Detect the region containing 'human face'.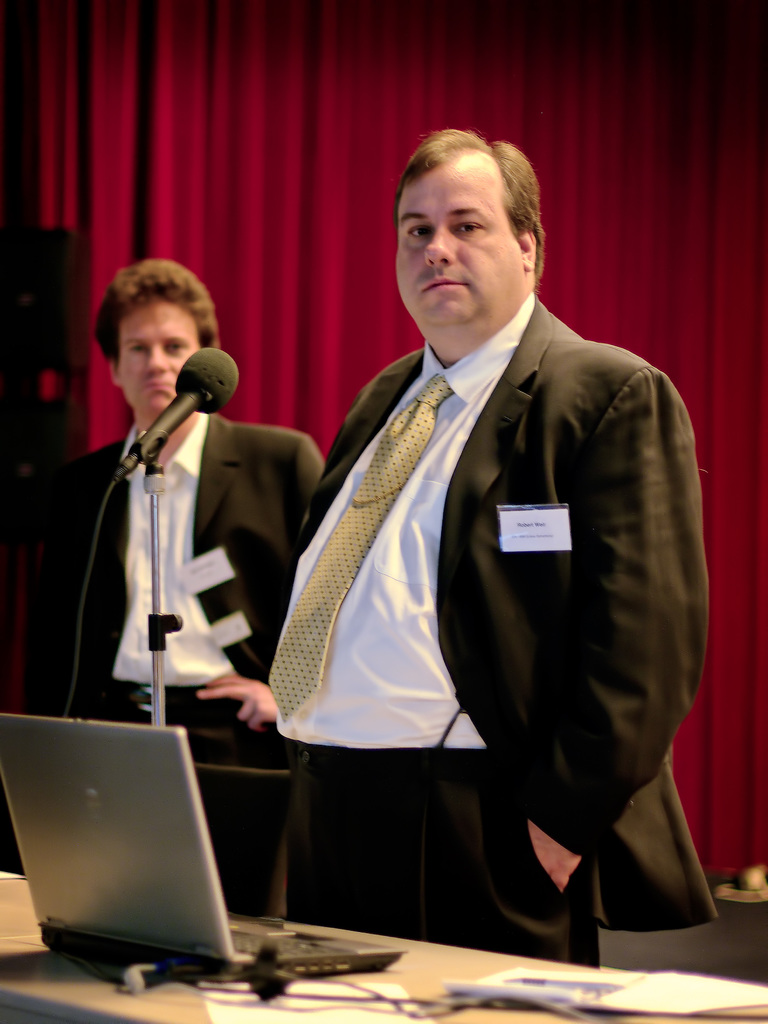
region(122, 302, 204, 417).
